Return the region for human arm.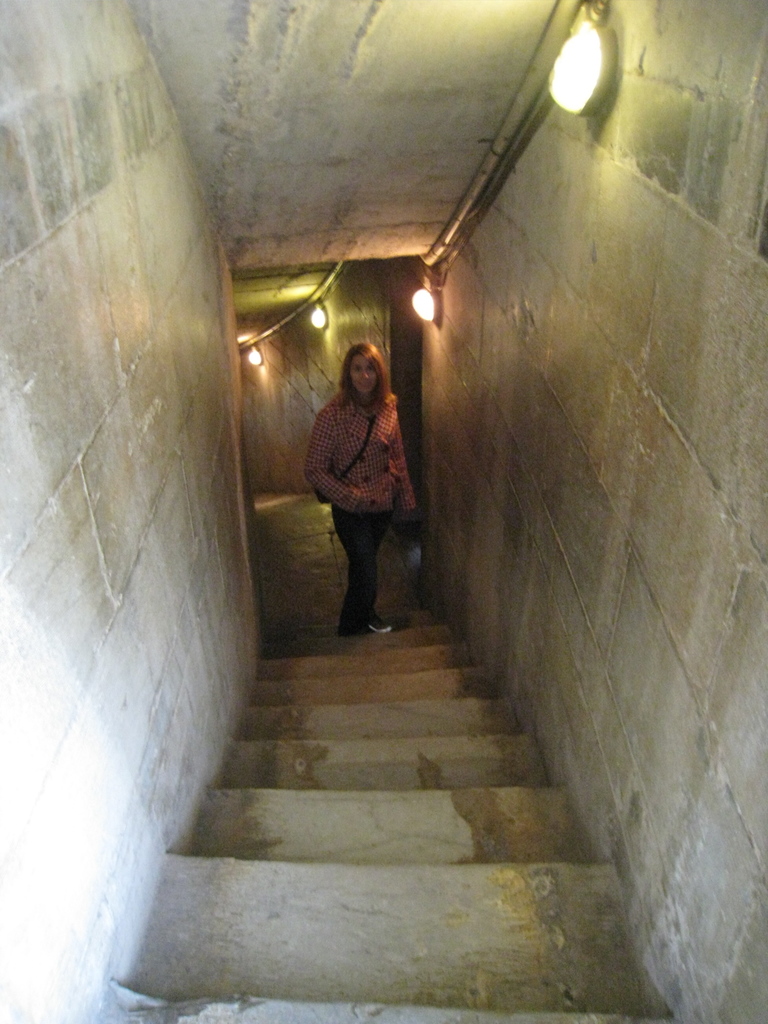
locate(382, 382, 420, 511).
